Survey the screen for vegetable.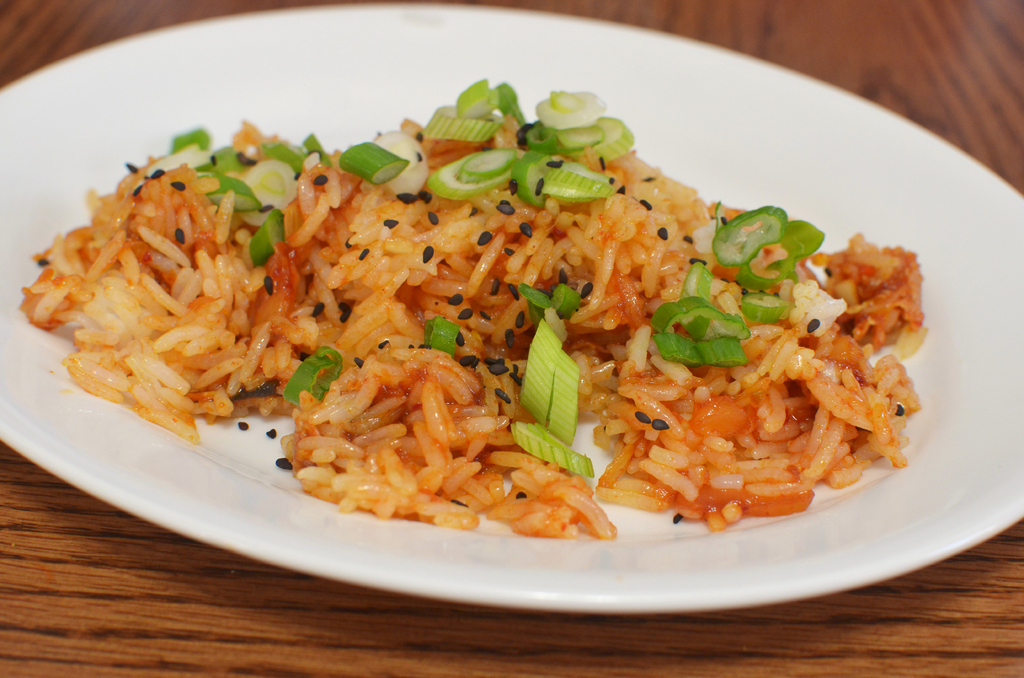
Survey found: select_region(422, 318, 461, 359).
